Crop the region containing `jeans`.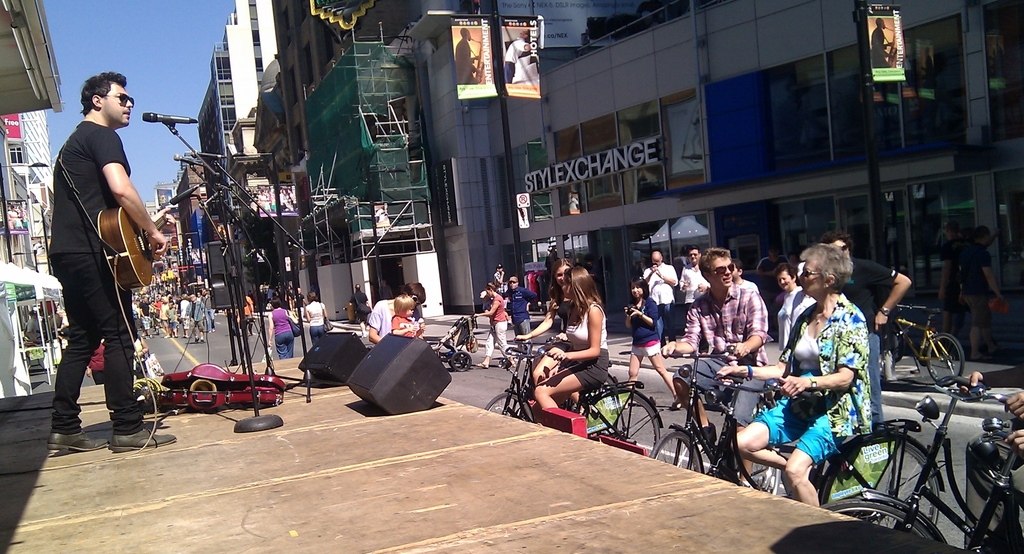
Crop region: x1=50, y1=266, x2=140, y2=444.
